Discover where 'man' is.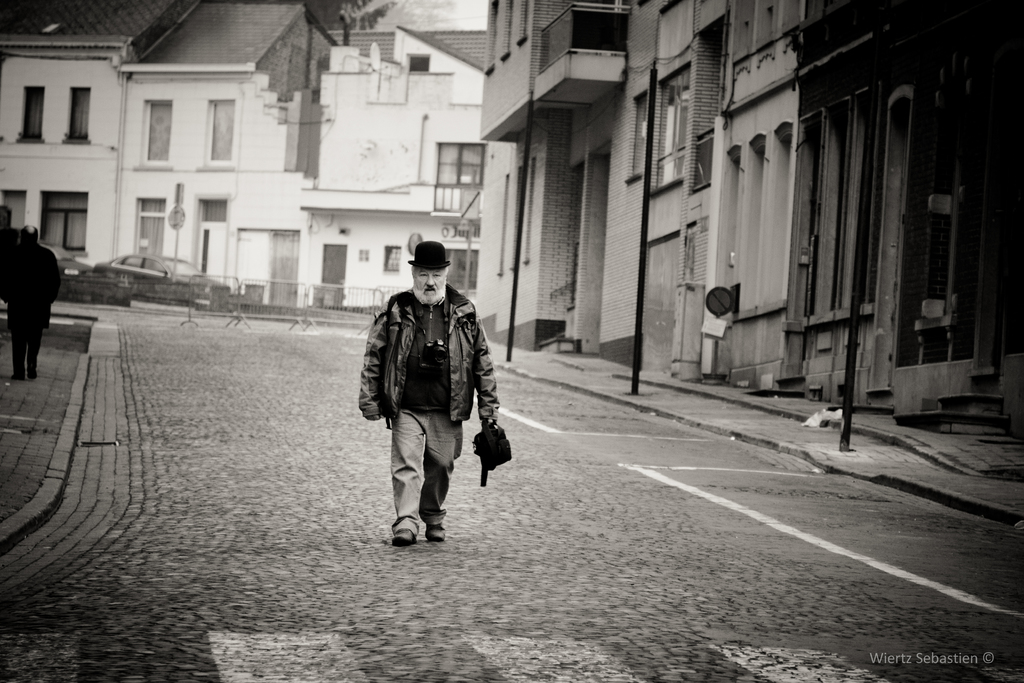
Discovered at rect(355, 227, 493, 550).
